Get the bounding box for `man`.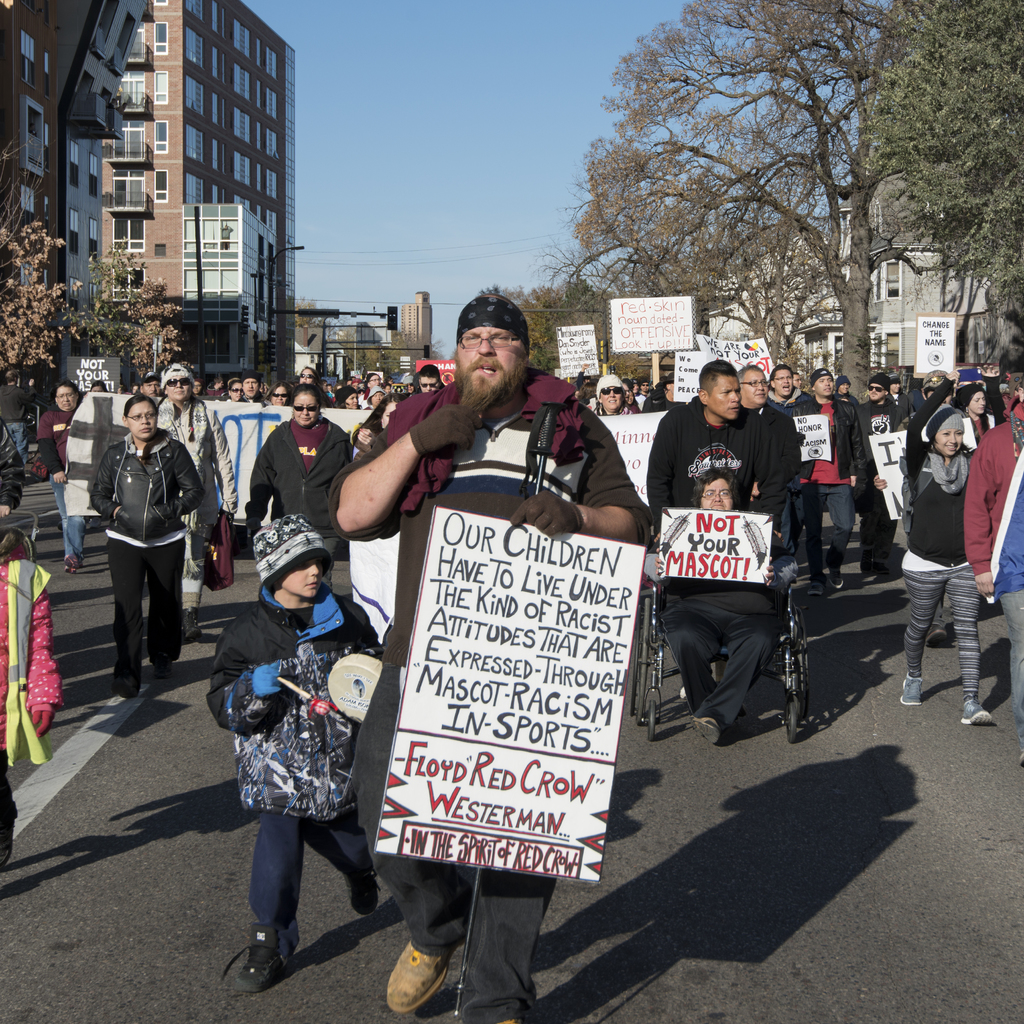
select_region(72, 386, 203, 703).
